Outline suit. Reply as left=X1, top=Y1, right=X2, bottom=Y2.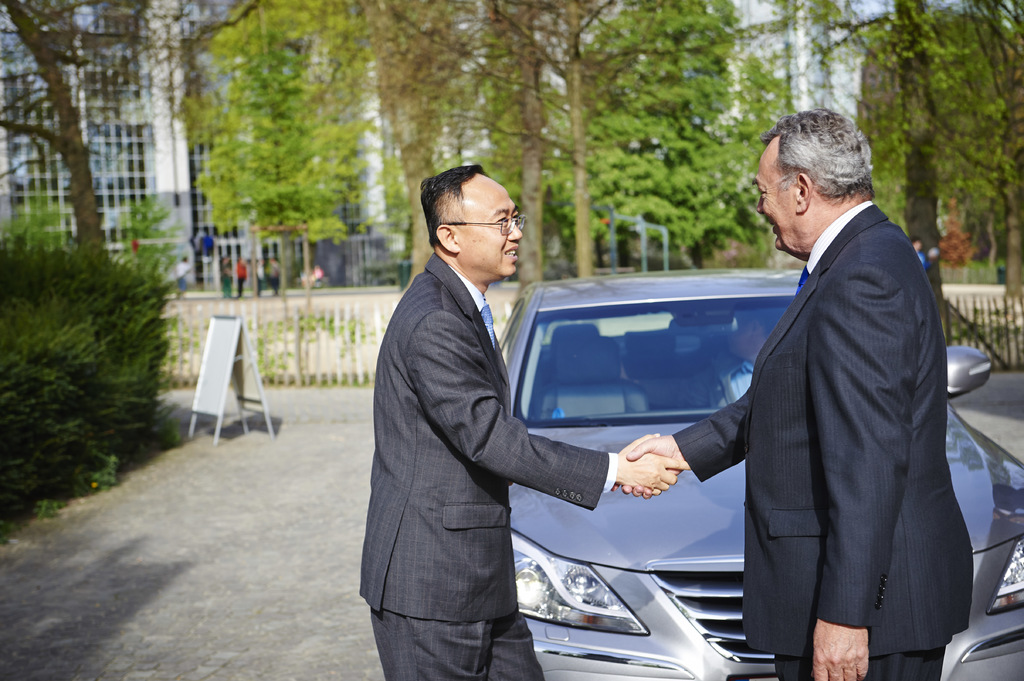
left=357, top=253, right=618, bottom=680.
